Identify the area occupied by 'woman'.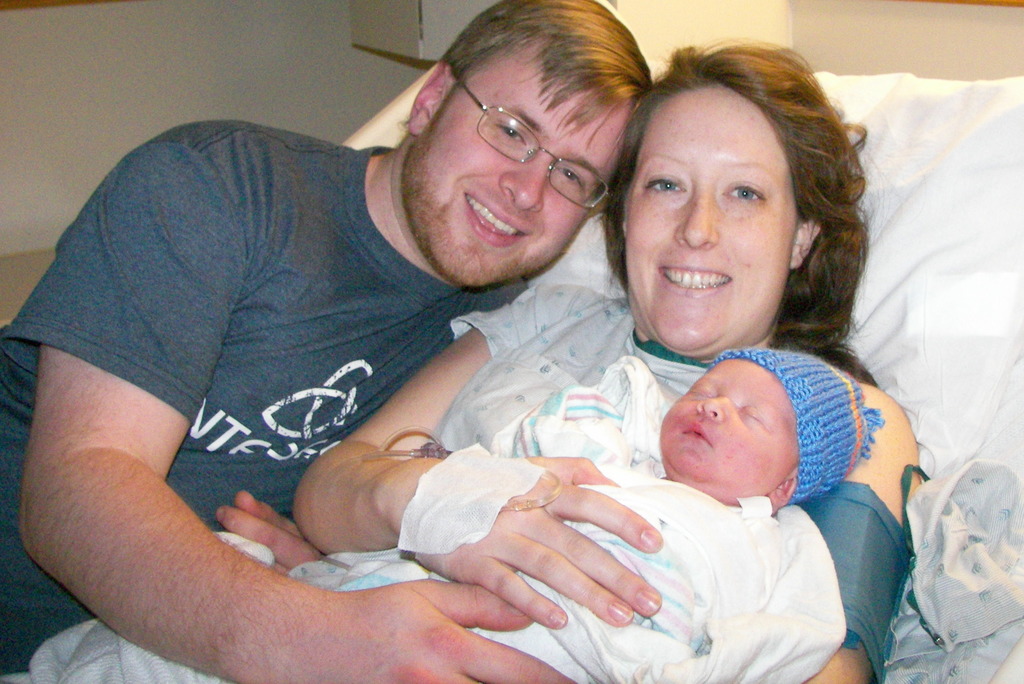
Area: {"x1": 96, "y1": 37, "x2": 927, "y2": 683}.
